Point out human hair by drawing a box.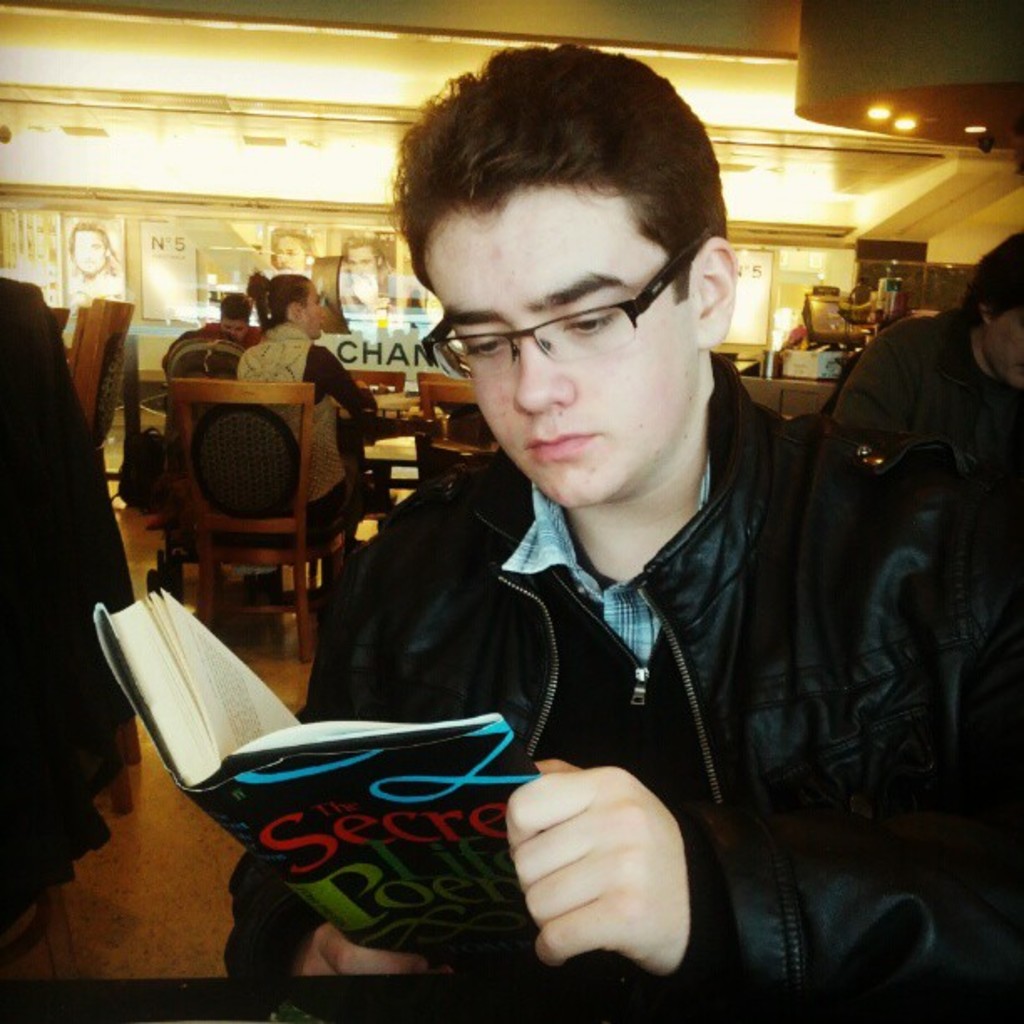
x1=395 y1=47 x2=713 y2=316.
